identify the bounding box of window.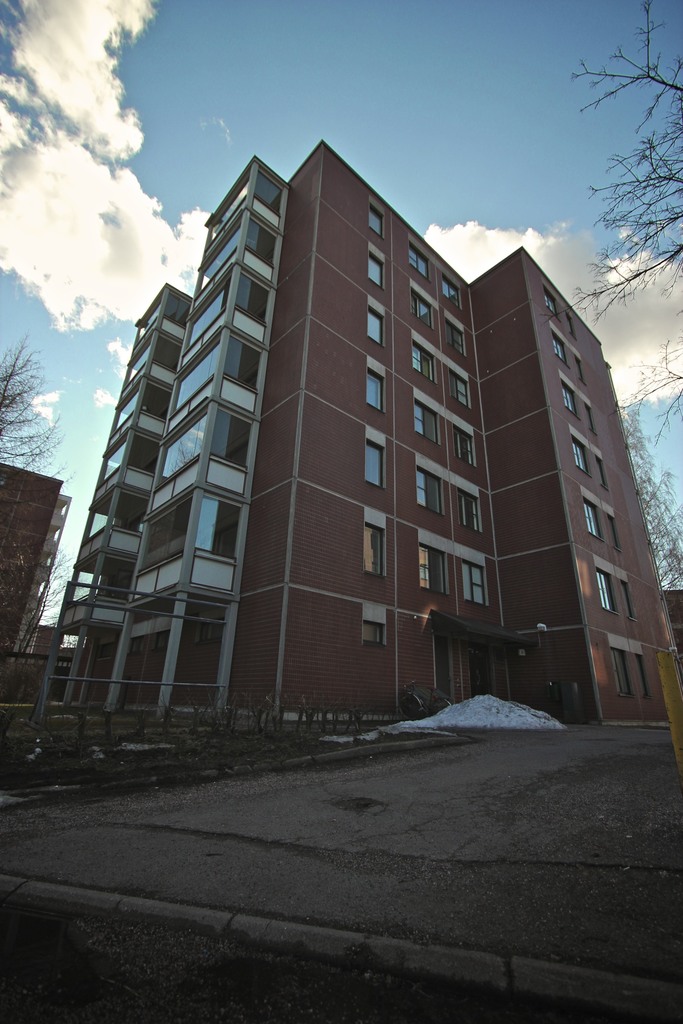
x1=411, y1=287, x2=435, y2=327.
